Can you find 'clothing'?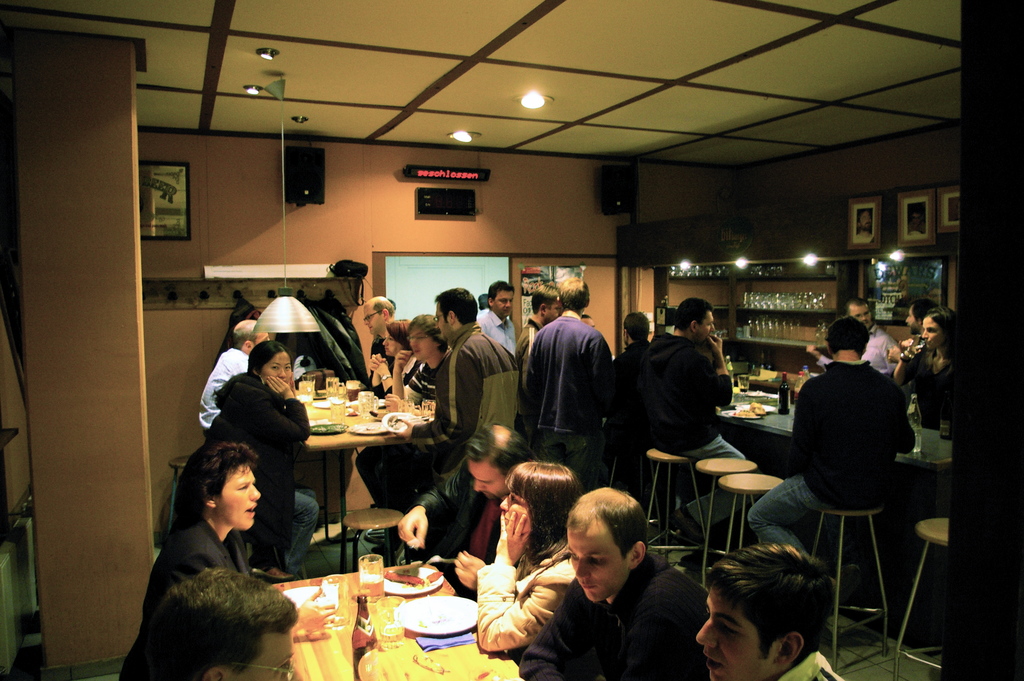
Yes, bounding box: box(908, 349, 958, 427).
